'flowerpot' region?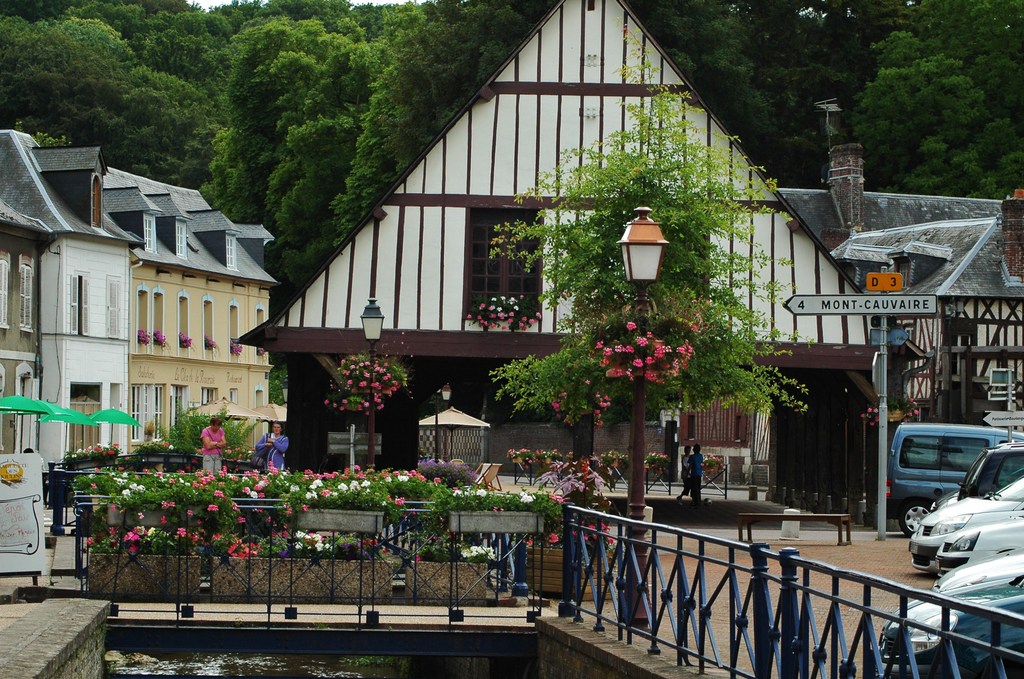
bbox=(522, 545, 614, 596)
